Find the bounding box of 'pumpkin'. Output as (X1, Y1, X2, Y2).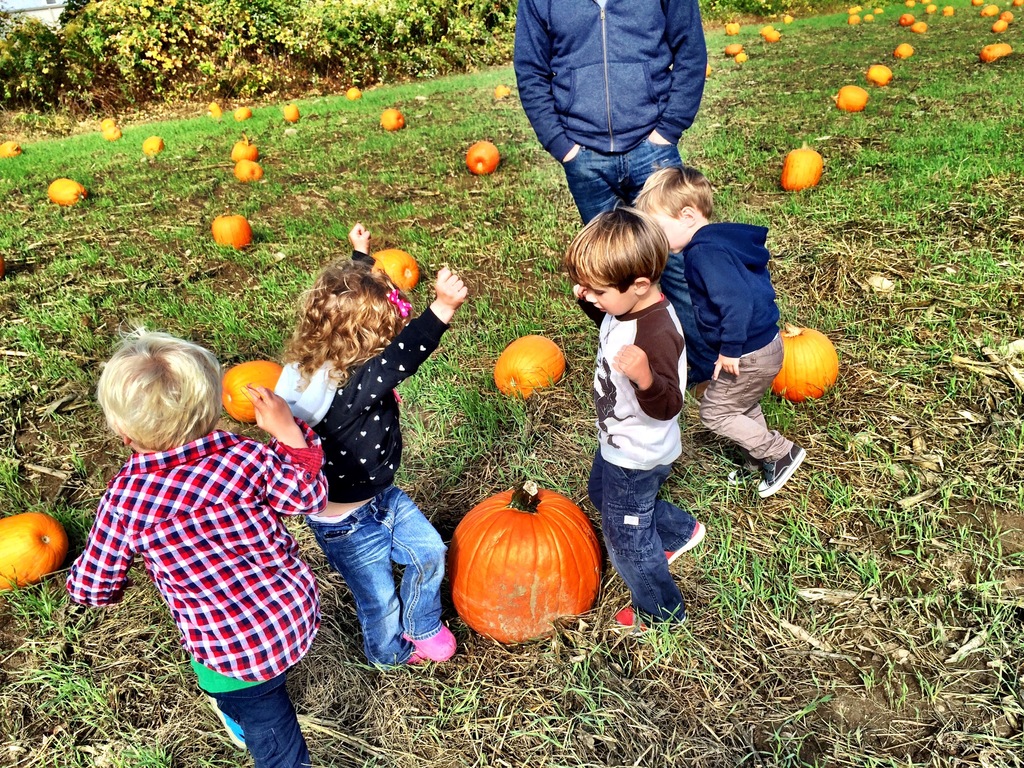
(784, 9, 797, 20).
